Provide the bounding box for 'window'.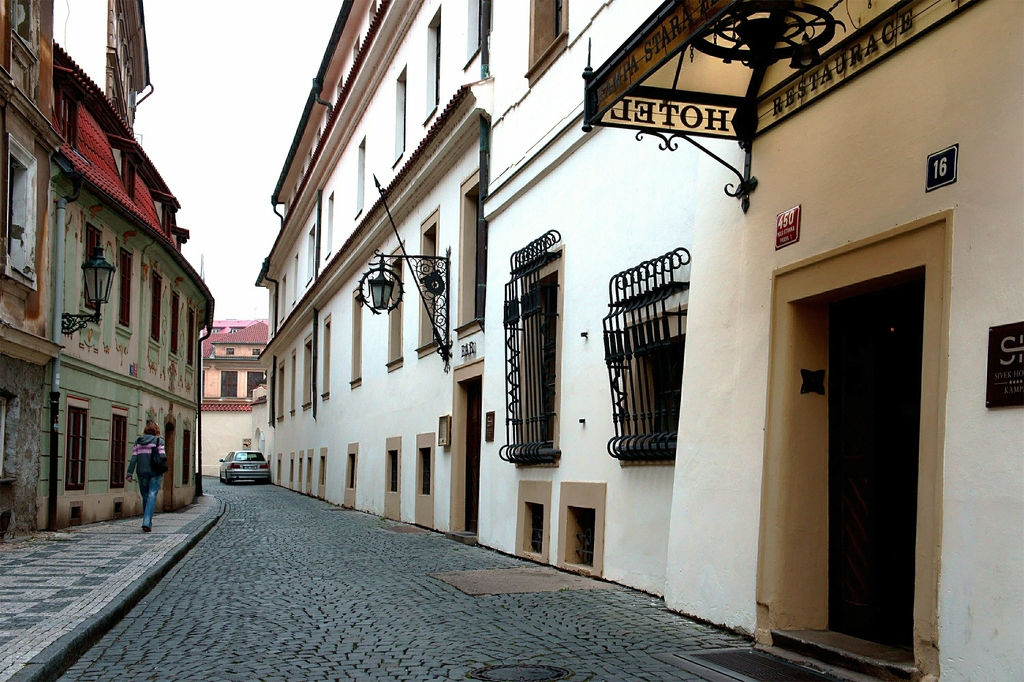
(386,65,404,165).
